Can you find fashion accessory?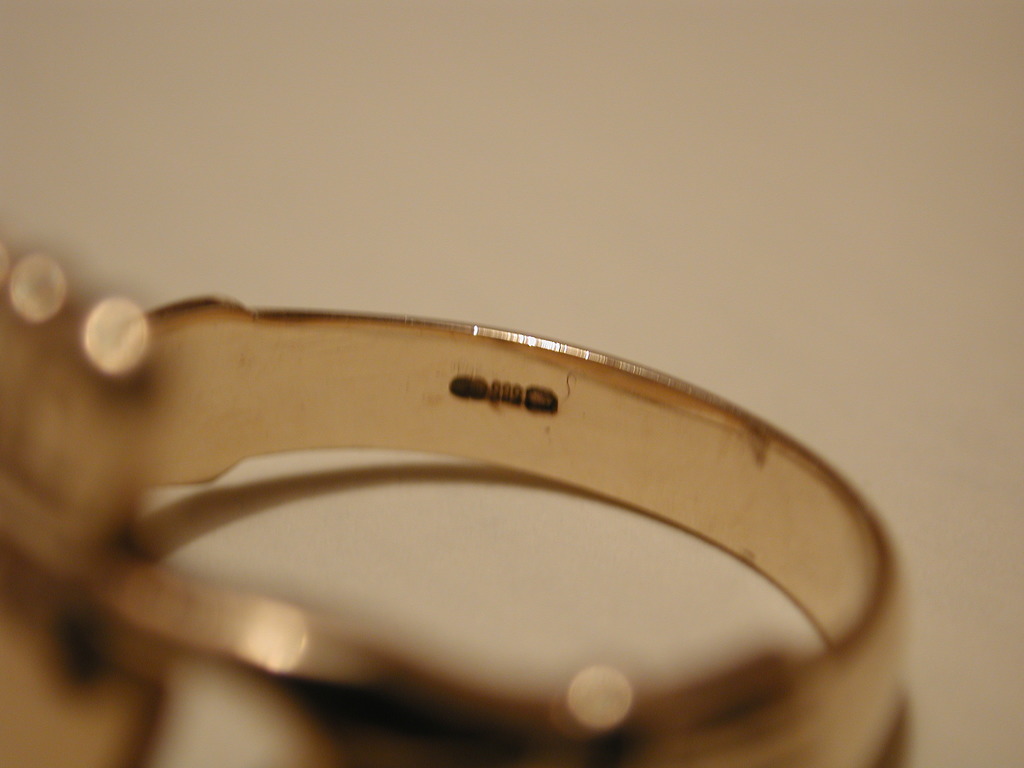
Yes, bounding box: detection(0, 213, 915, 767).
